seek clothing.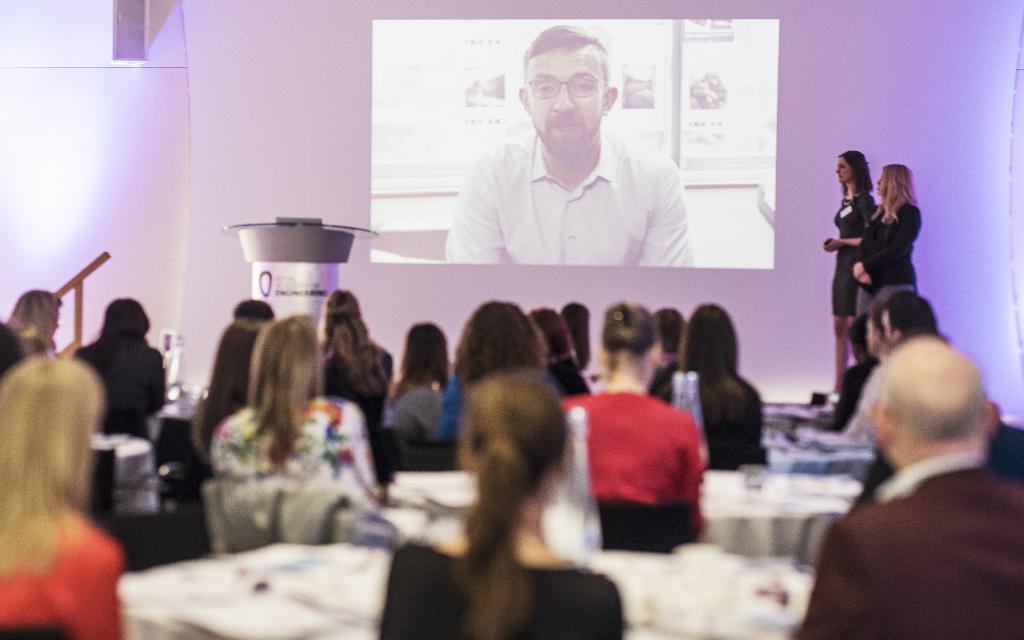
left=858, top=201, right=924, bottom=318.
